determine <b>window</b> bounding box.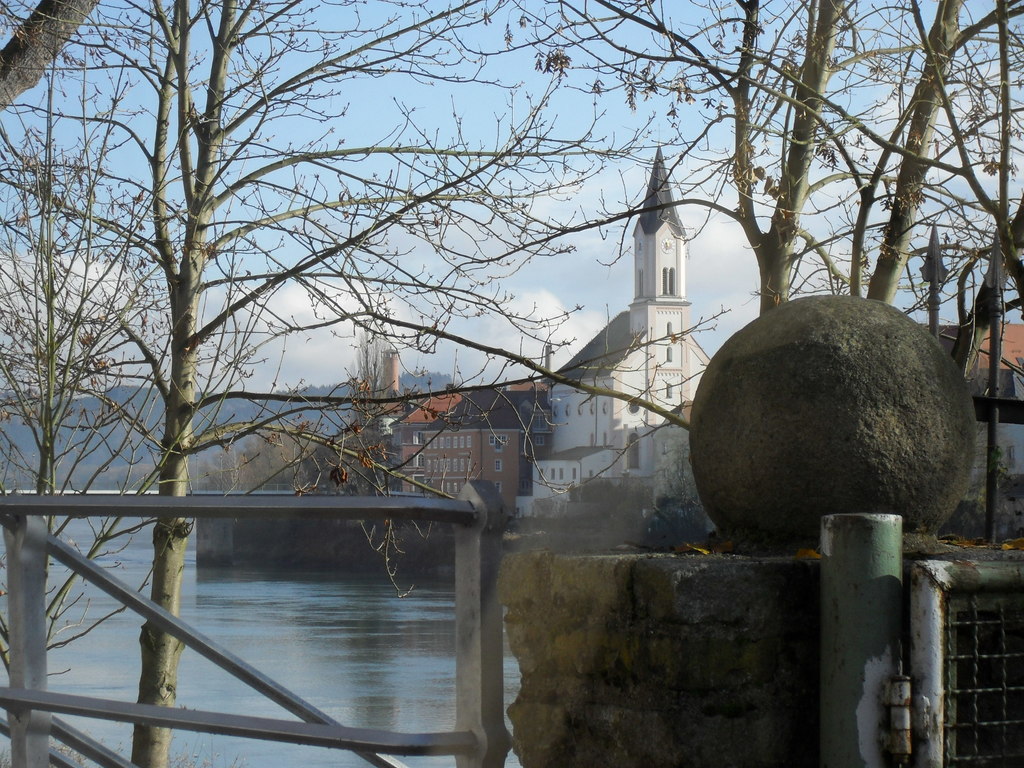
Determined: Rect(413, 429, 424, 444).
